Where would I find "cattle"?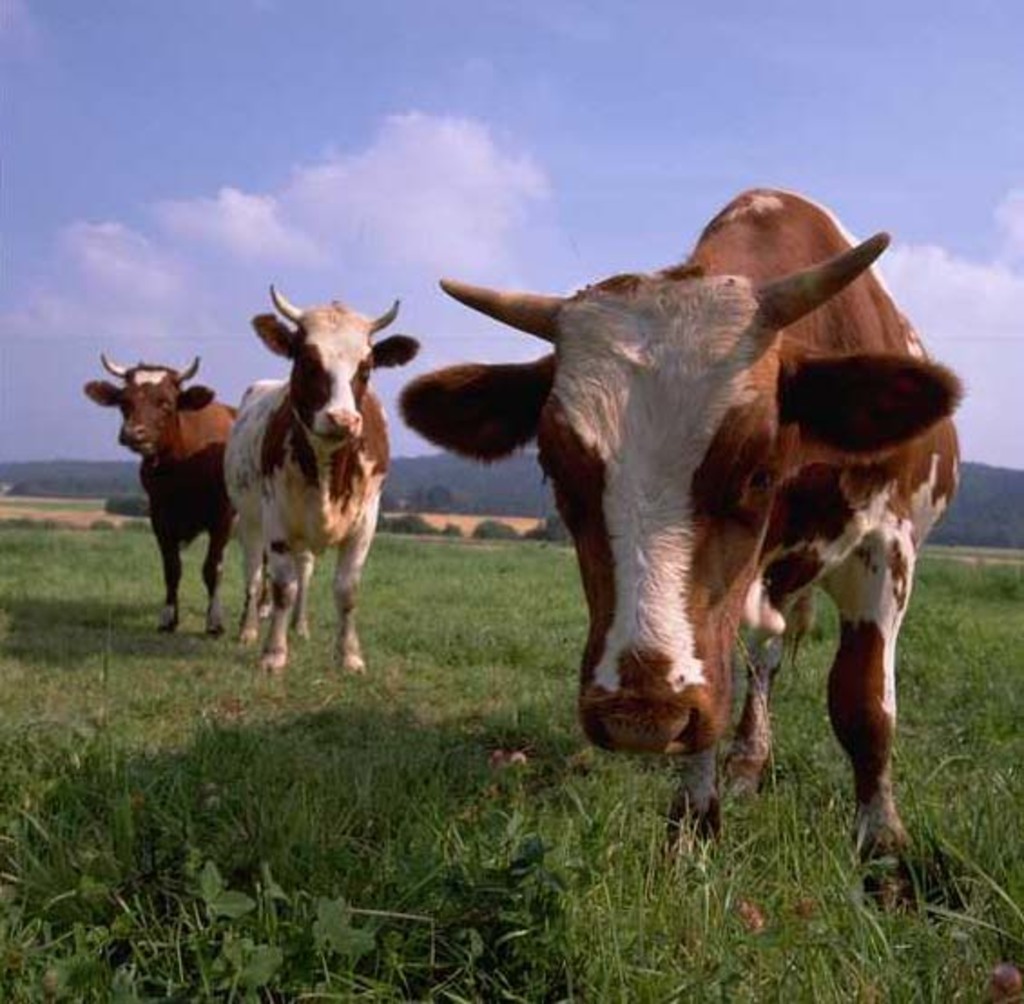
At region(370, 188, 966, 899).
